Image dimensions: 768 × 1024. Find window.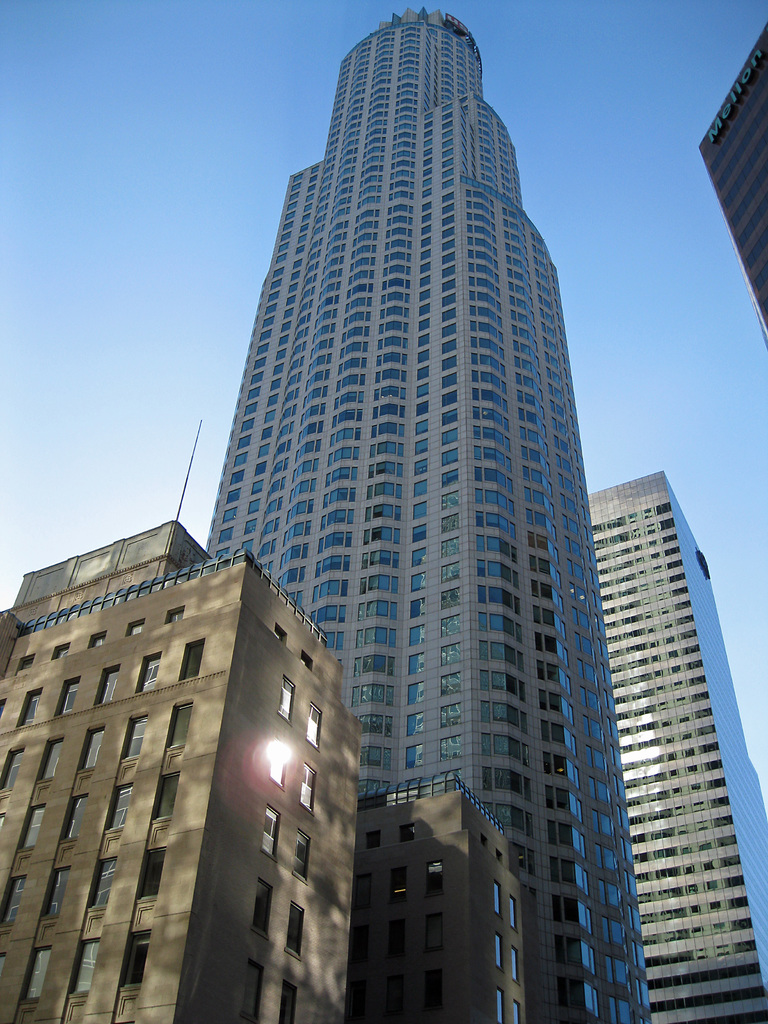
BBox(272, 893, 317, 977).
